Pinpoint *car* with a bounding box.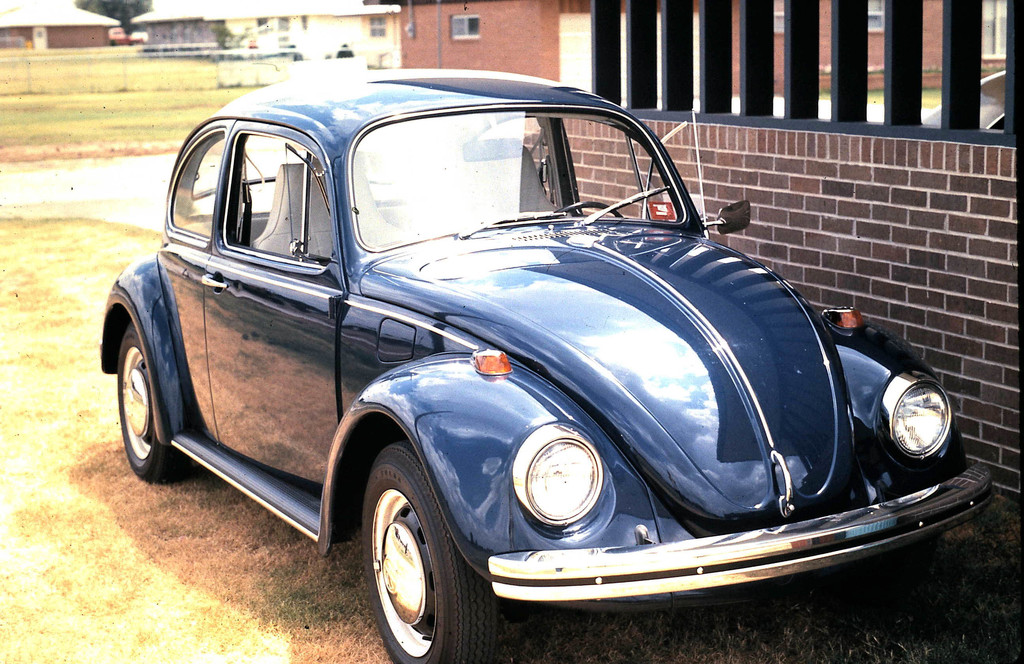
region(97, 70, 995, 663).
